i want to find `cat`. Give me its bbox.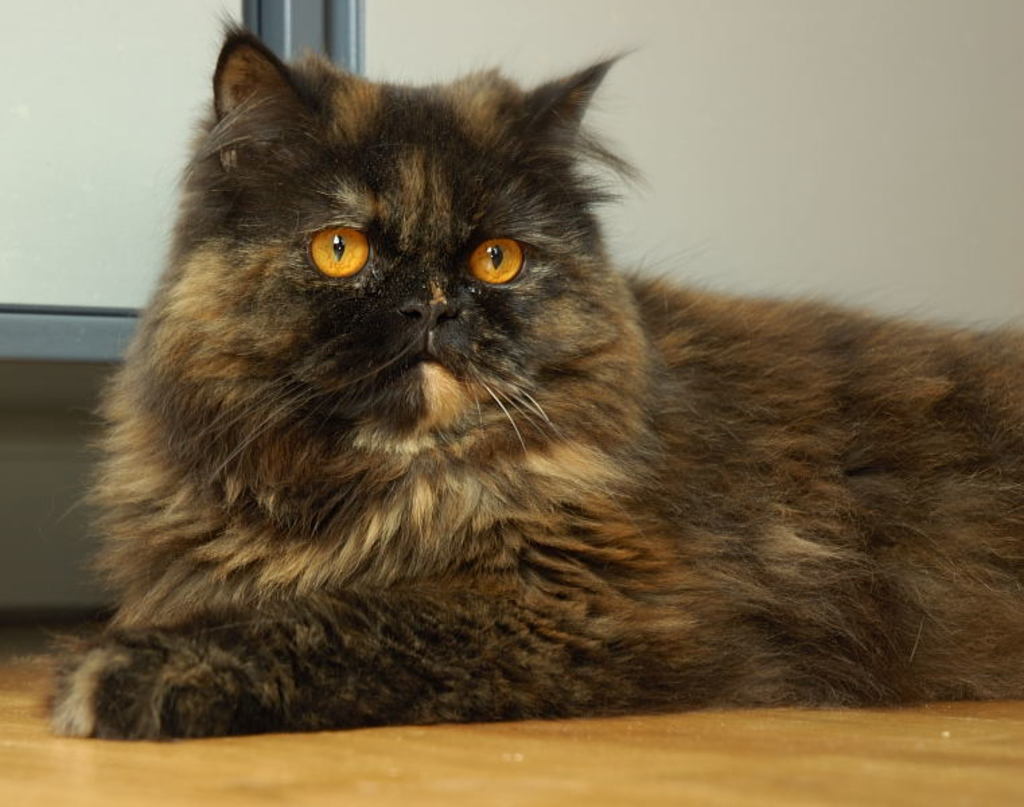
{"x1": 24, "y1": 7, "x2": 1023, "y2": 741}.
